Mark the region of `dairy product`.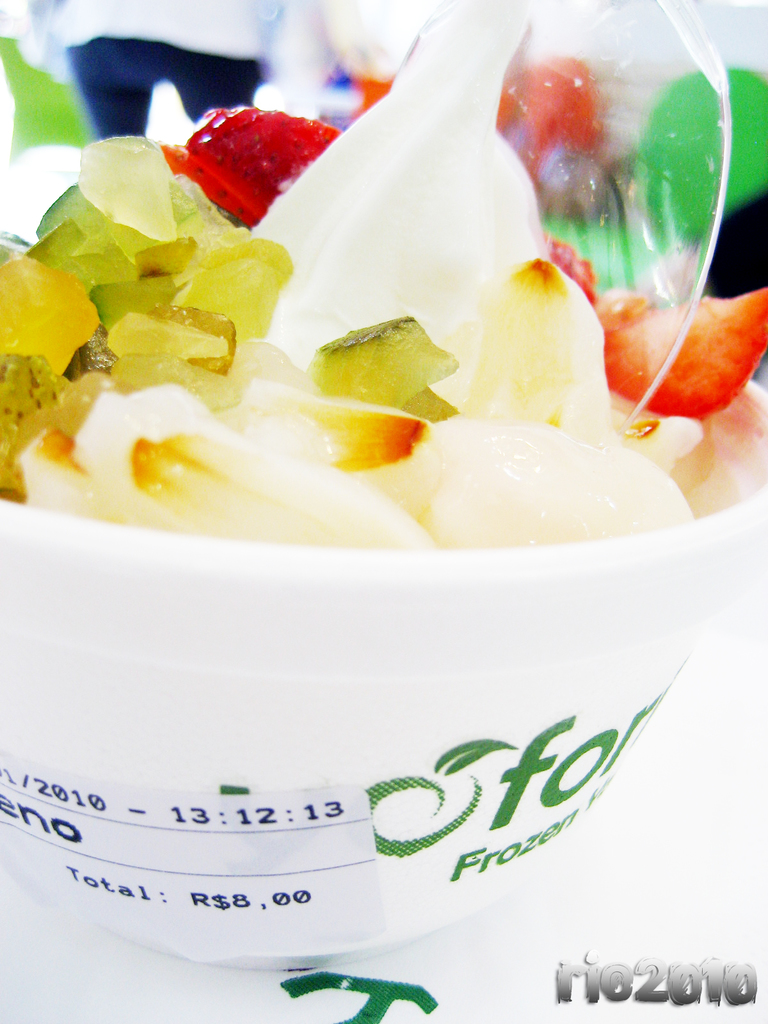
Region: 0, 45, 767, 901.
